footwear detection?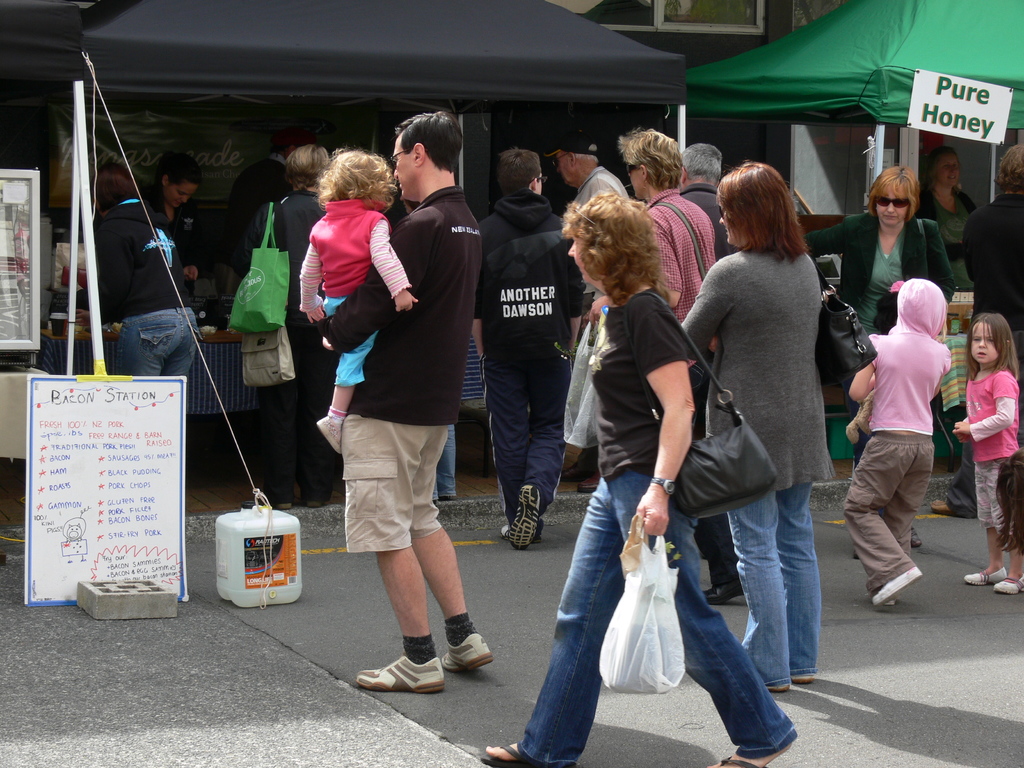
[x1=273, y1=500, x2=292, y2=514]
